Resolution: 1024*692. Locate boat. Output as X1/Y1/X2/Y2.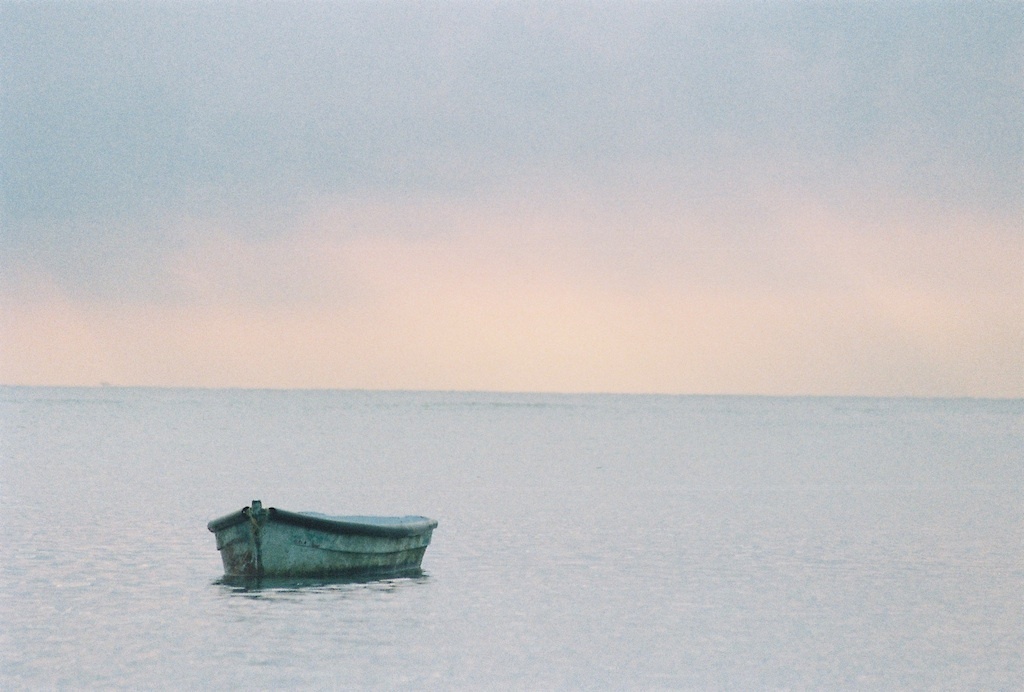
205/499/456/586.
